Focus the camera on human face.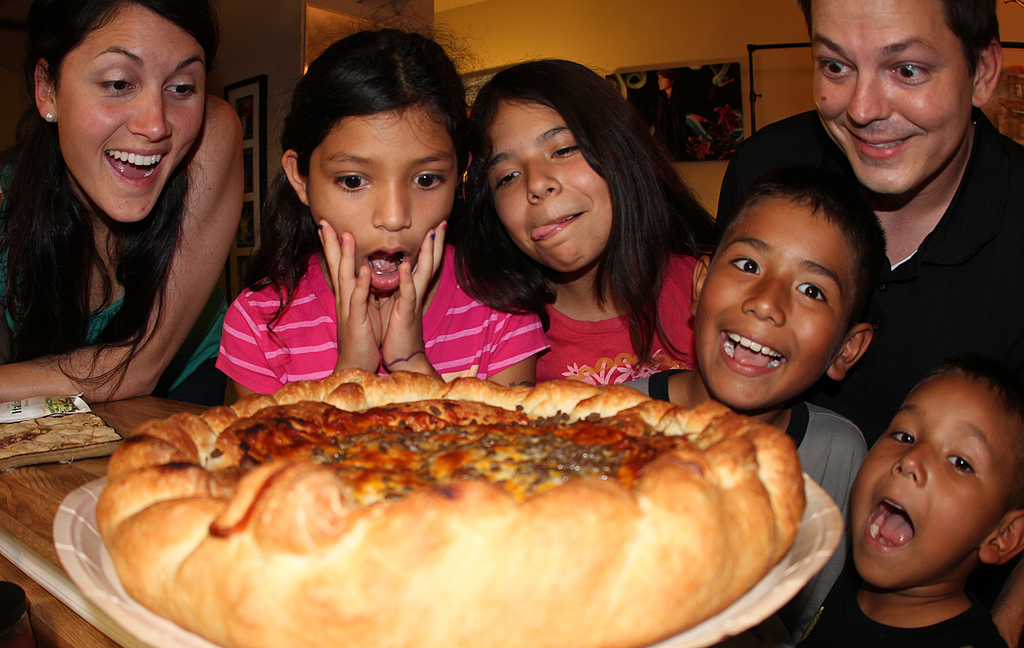
Focus region: <bbox>61, 16, 206, 223</bbox>.
